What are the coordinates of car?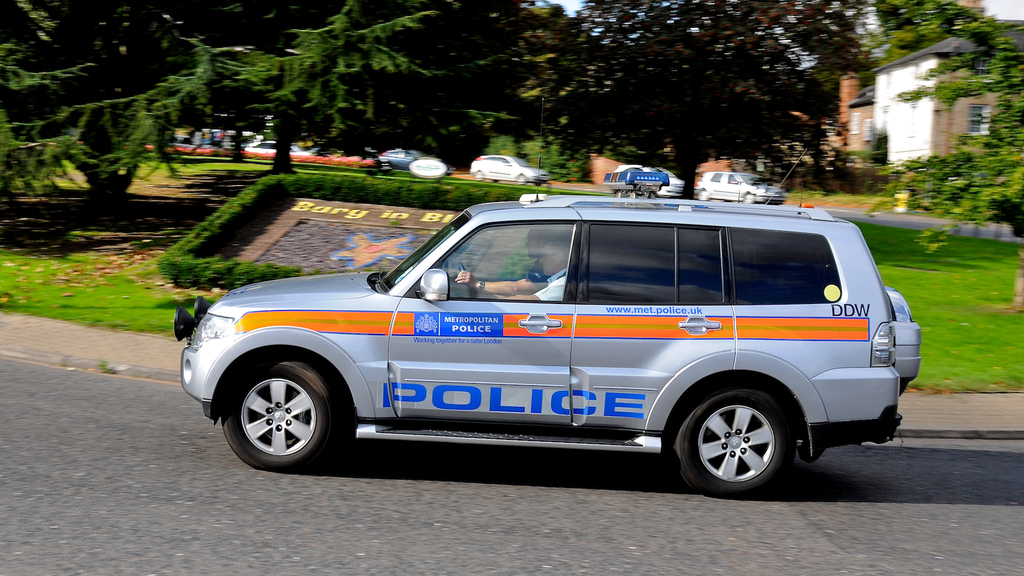
{"x1": 469, "y1": 154, "x2": 550, "y2": 186}.
